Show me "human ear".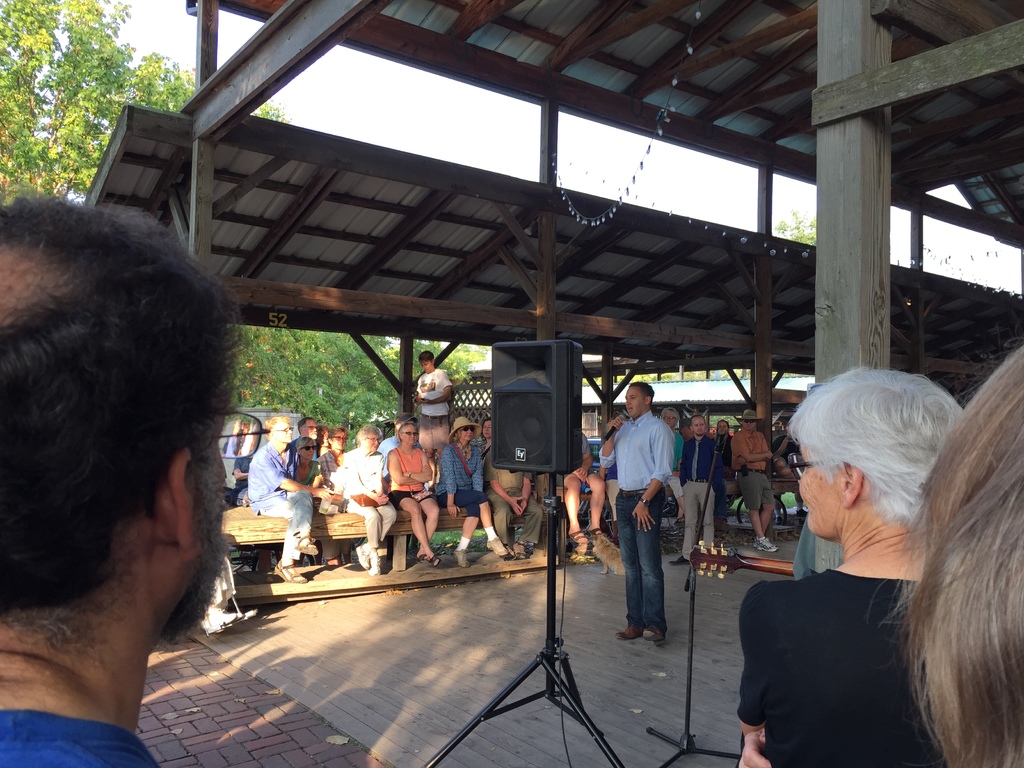
"human ear" is here: x1=643, y1=394, x2=652, y2=404.
